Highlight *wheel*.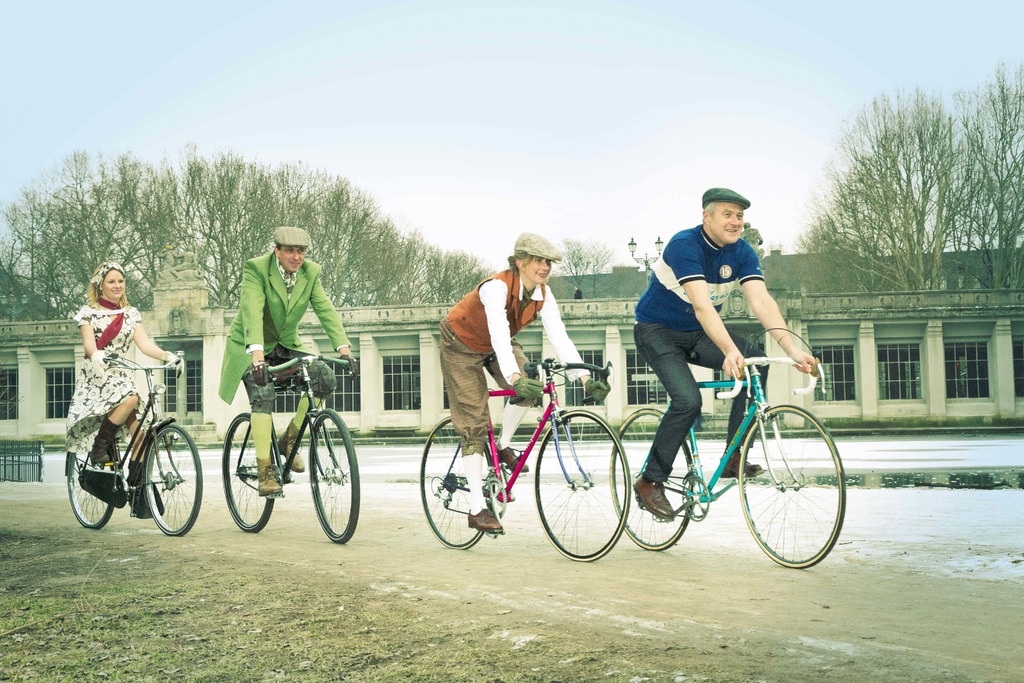
Highlighted region: BBox(532, 407, 634, 568).
